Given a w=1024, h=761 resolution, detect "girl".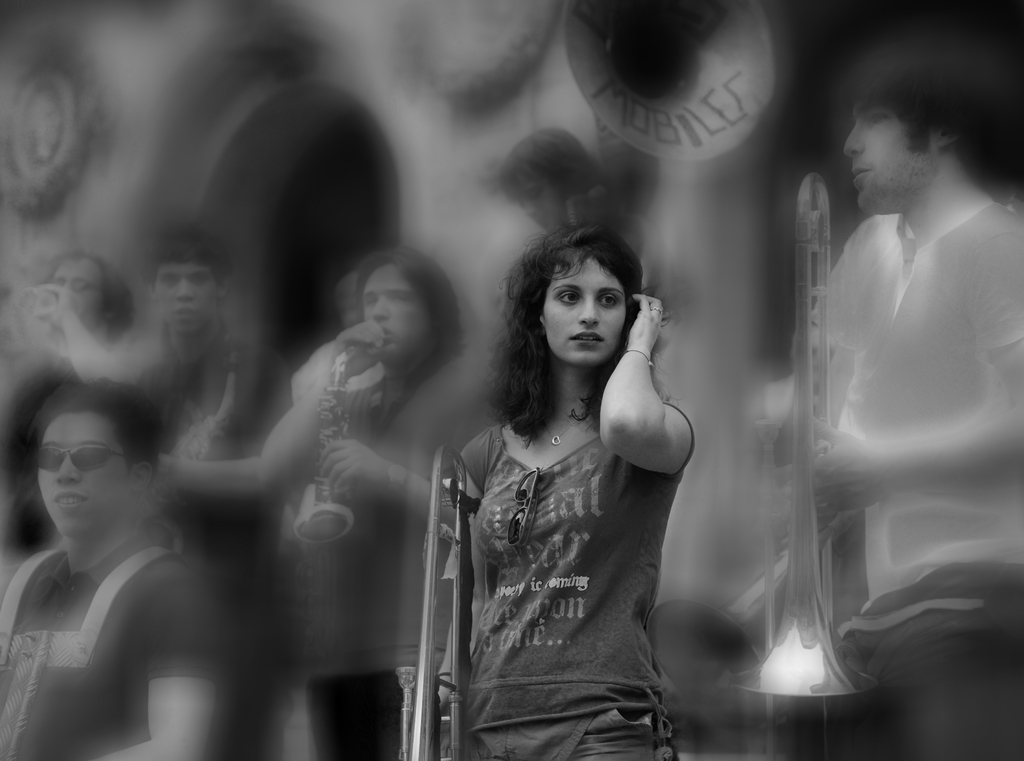
x1=430, y1=222, x2=698, y2=760.
